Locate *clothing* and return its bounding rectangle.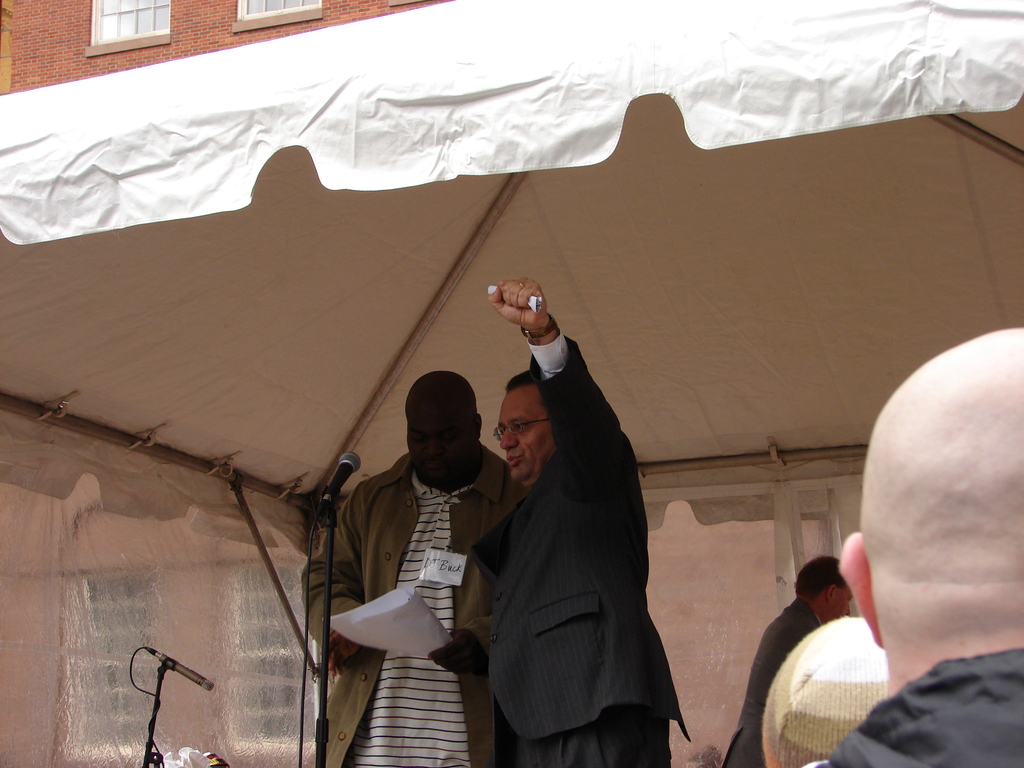
bbox(308, 454, 511, 767).
